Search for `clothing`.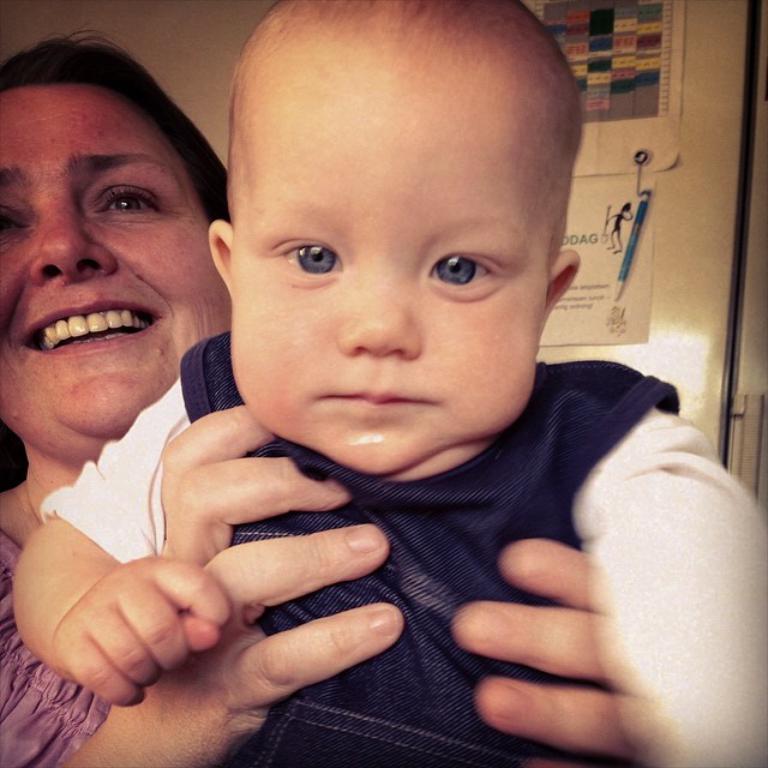
Found at left=0, top=350, right=767, bottom=712.
